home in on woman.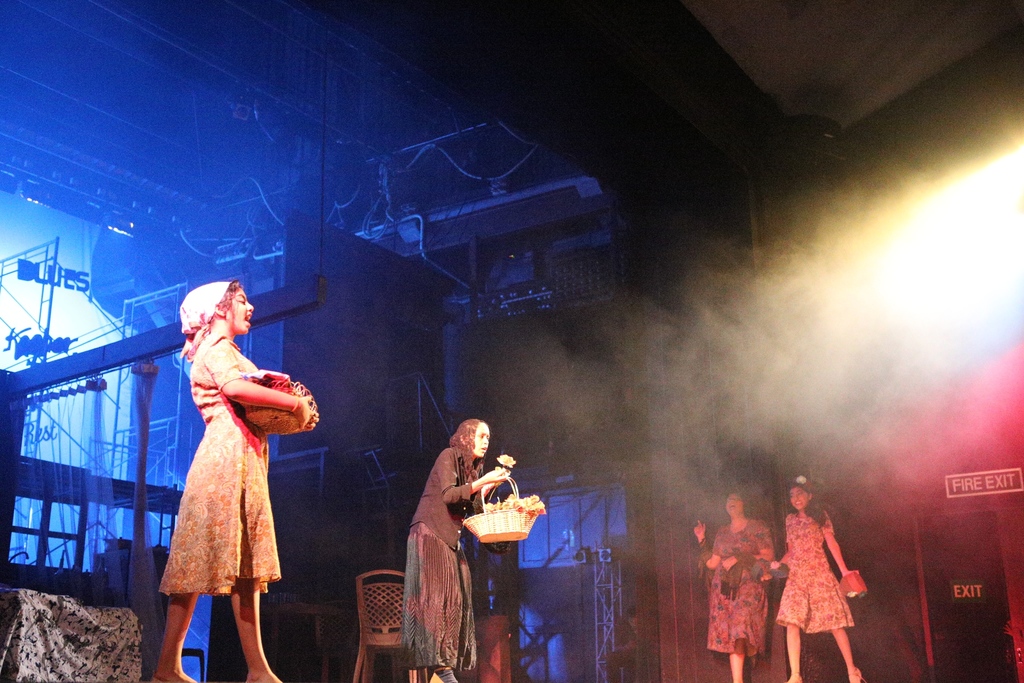
Homed in at x1=769, y1=472, x2=876, y2=682.
